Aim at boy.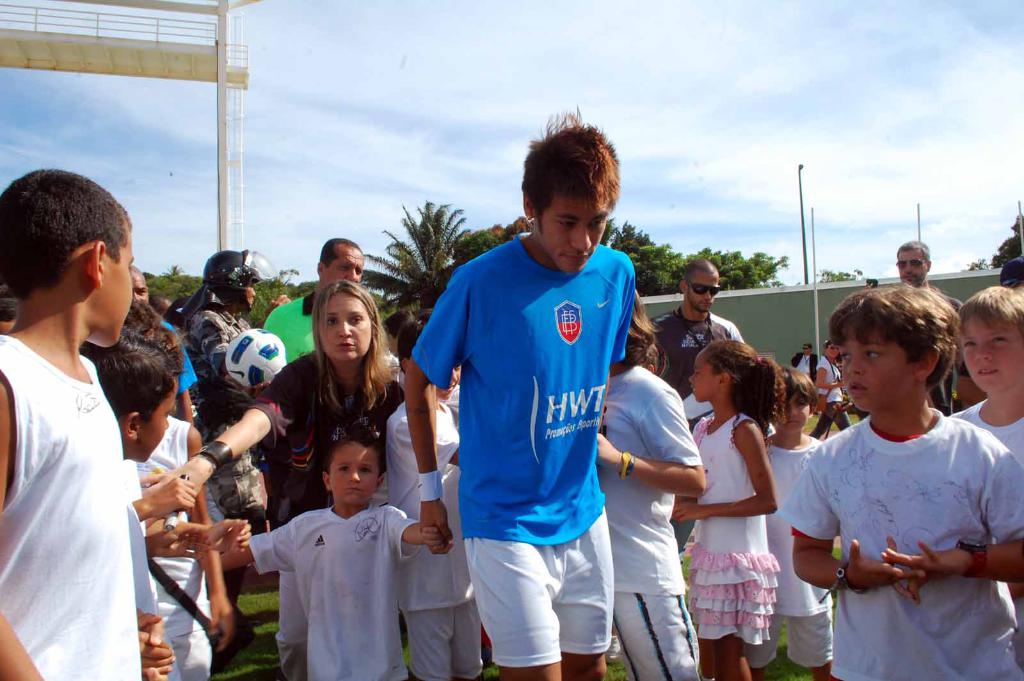
Aimed at bbox=[0, 172, 172, 680].
